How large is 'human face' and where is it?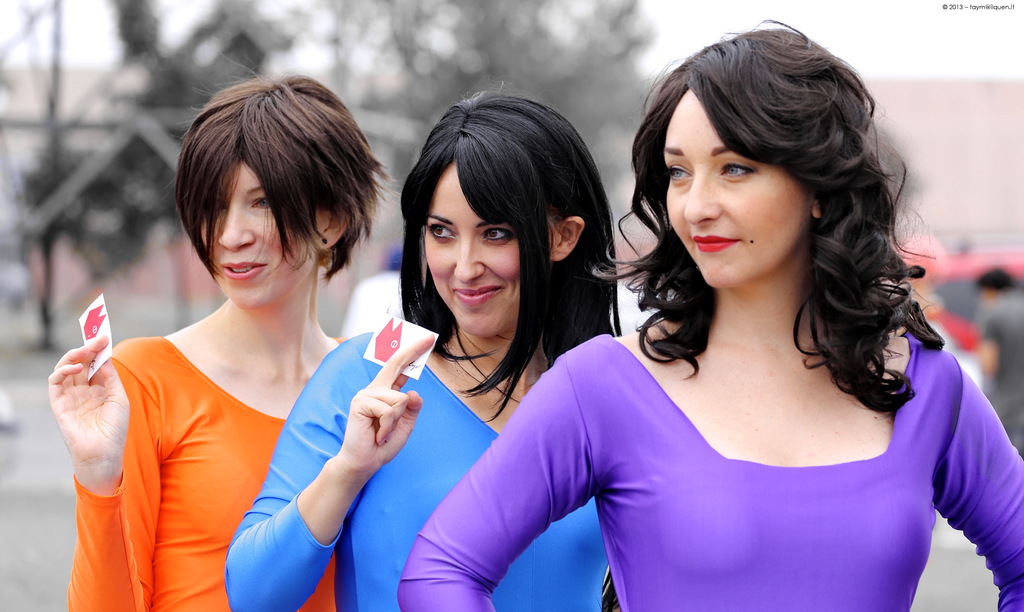
Bounding box: crop(424, 165, 521, 332).
